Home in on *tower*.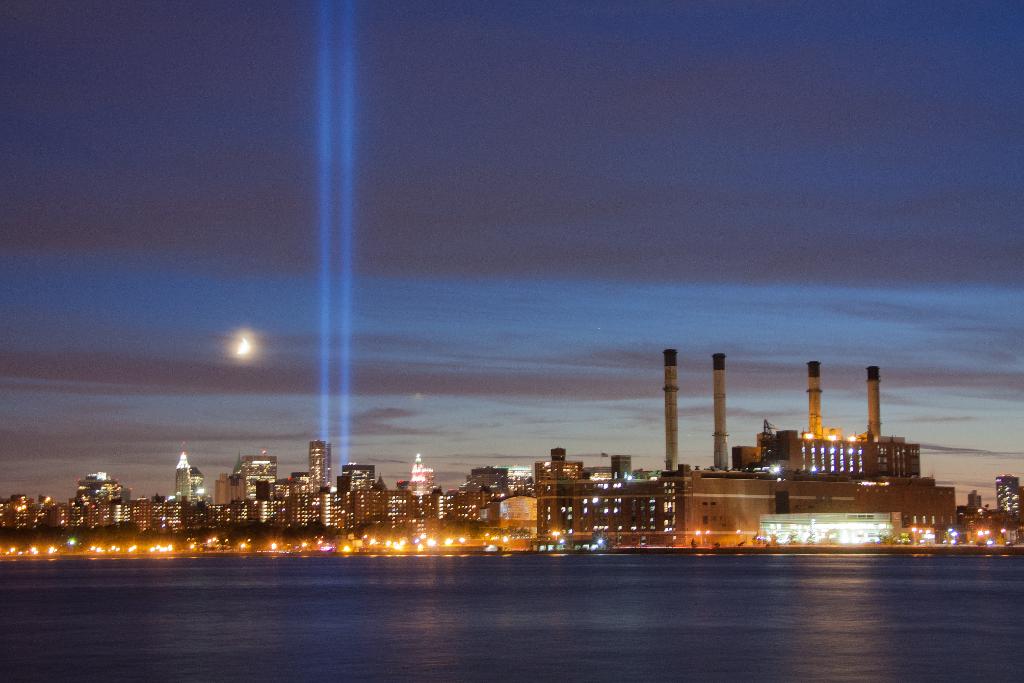
Homed in at 308:436:329:488.
